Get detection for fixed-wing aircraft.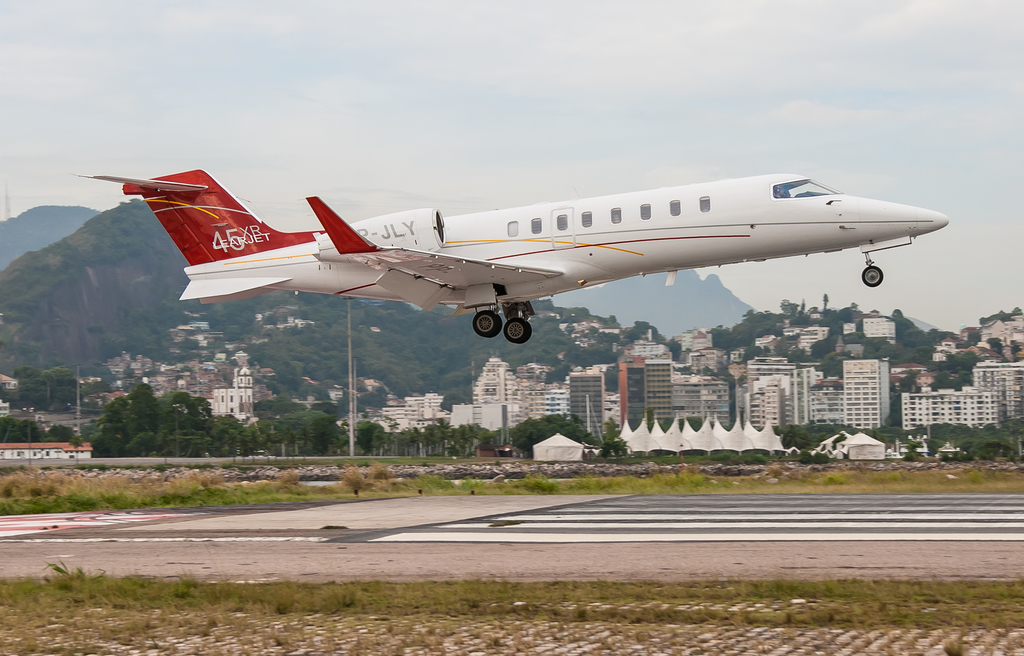
Detection: {"left": 66, "top": 163, "right": 946, "bottom": 345}.
